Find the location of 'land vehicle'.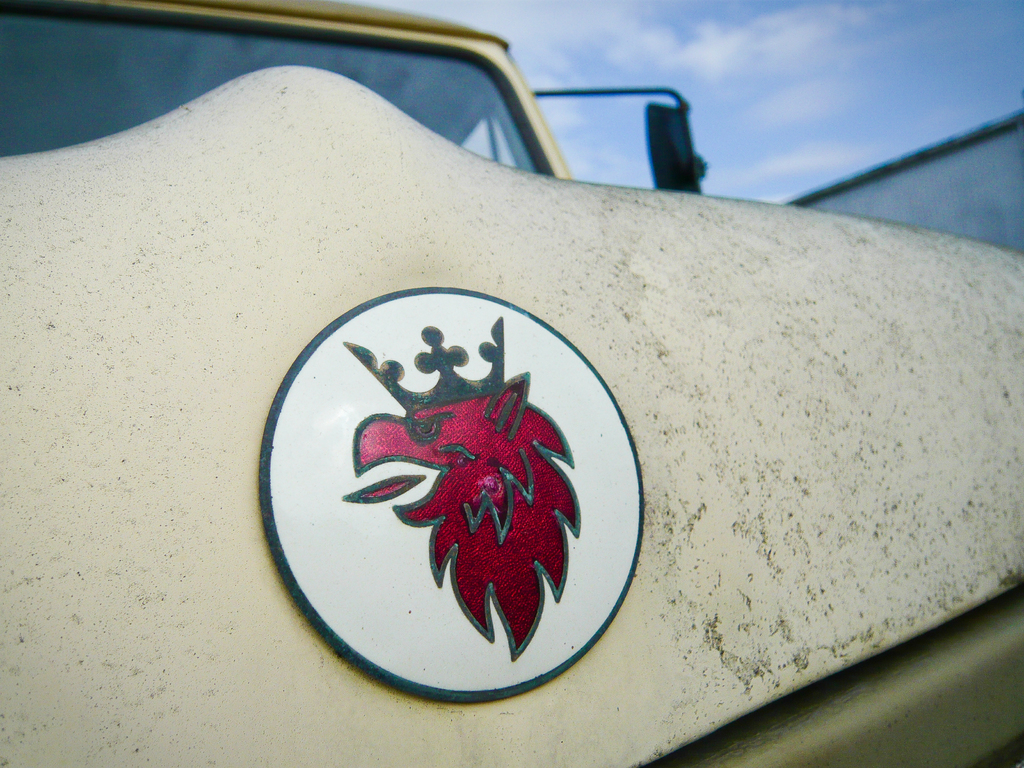
Location: [x1=86, y1=0, x2=982, y2=726].
